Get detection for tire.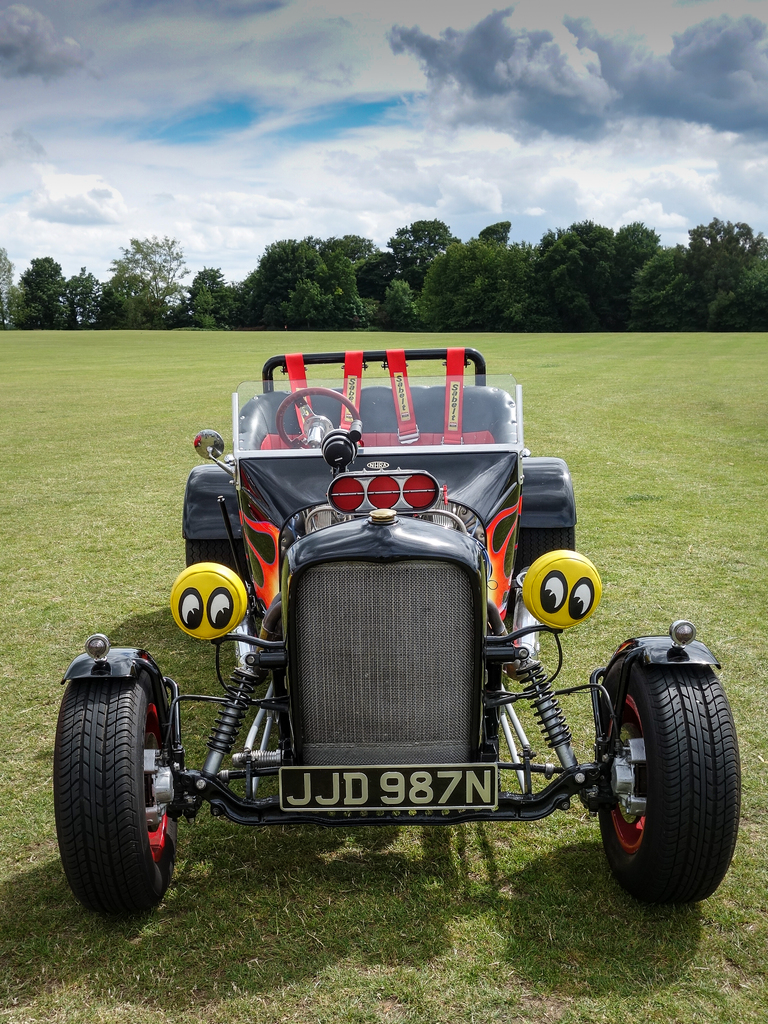
Detection: [53, 672, 182, 924].
